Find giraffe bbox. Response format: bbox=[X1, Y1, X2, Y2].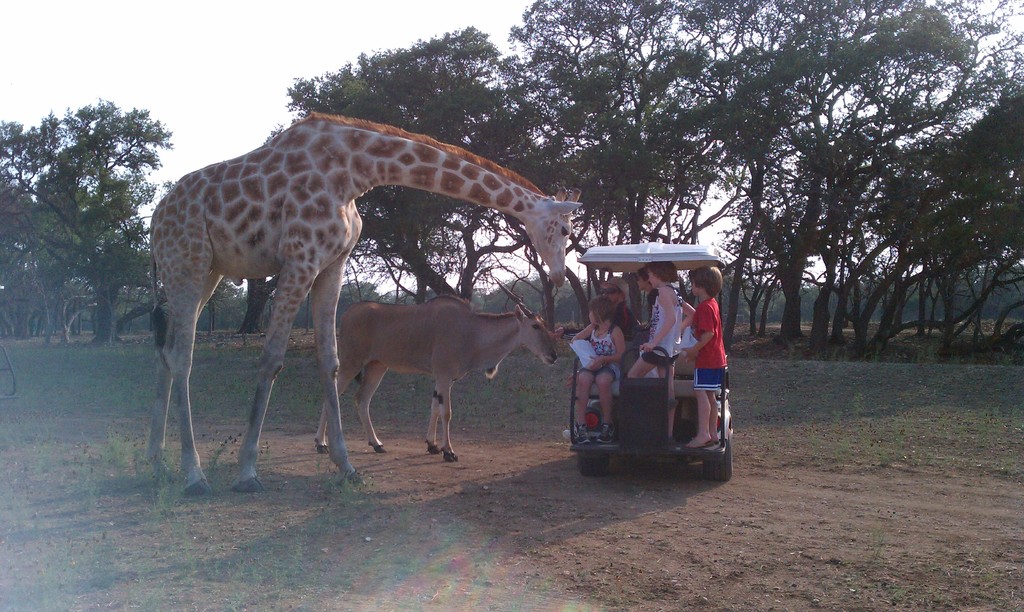
bbox=[163, 103, 563, 479].
